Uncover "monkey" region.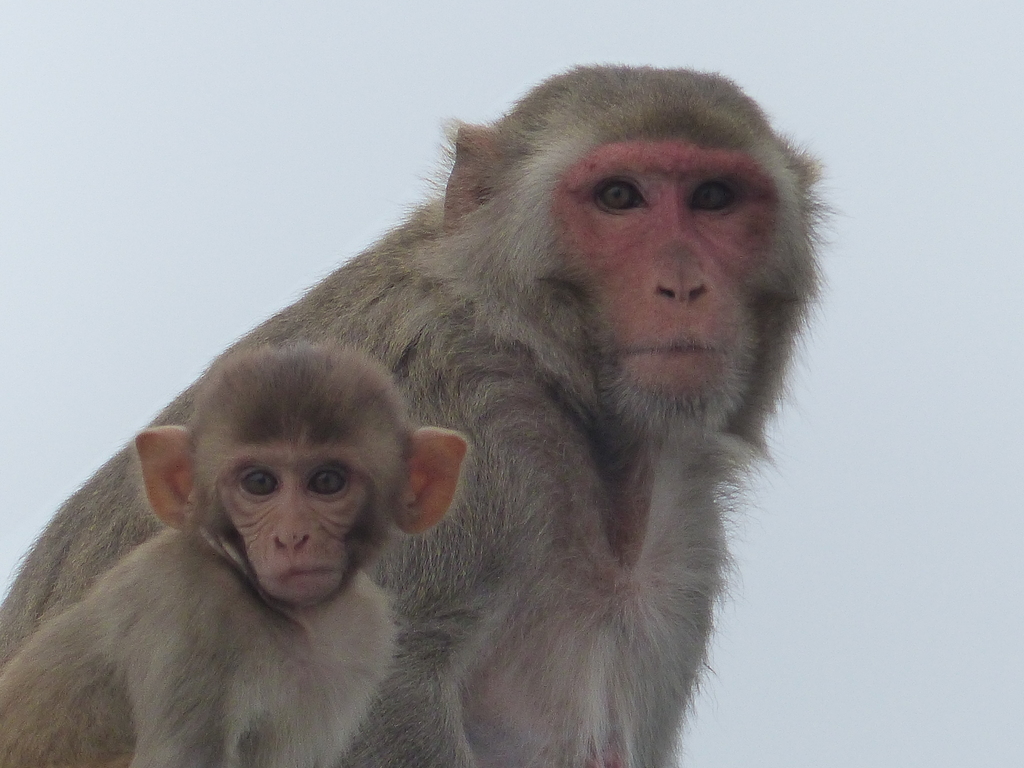
Uncovered: box(0, 339, 472, 767).
